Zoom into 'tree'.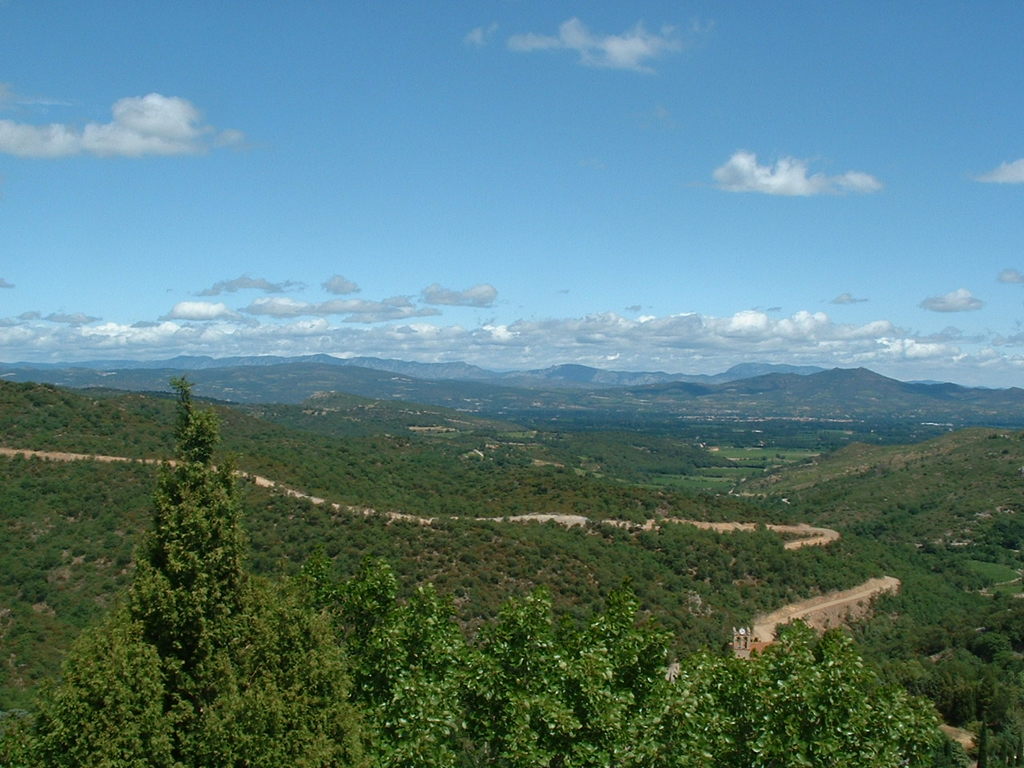
Zoom target: 94, 328, 257, 710.
